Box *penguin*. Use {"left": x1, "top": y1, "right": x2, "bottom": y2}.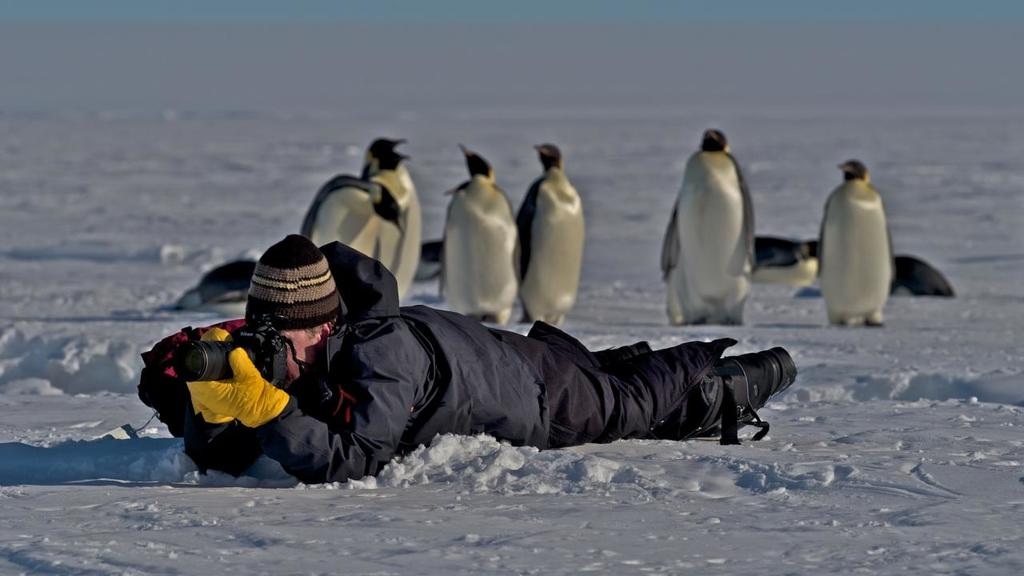
{"left": 291, "top": 166, "right": 396, "bottom": 258}.
